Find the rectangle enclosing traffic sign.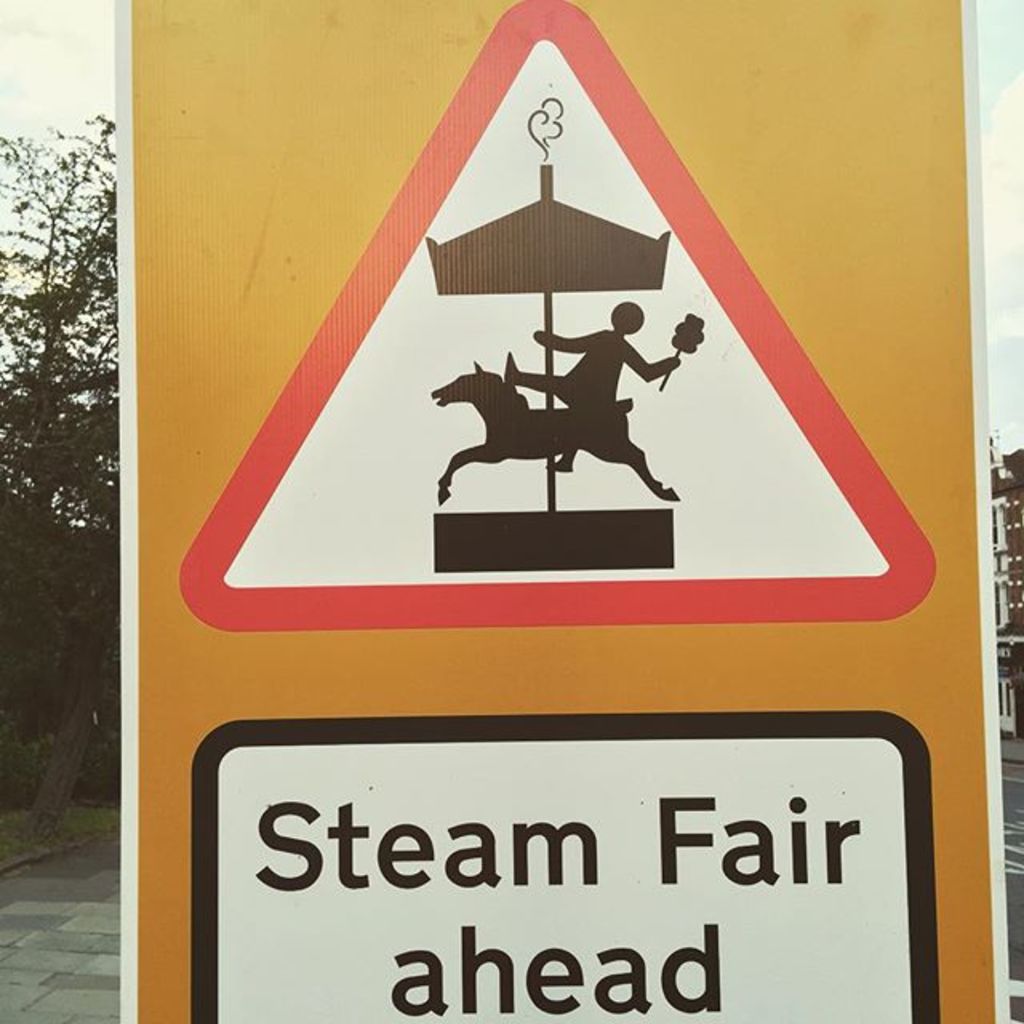
region(170, 0, 946, 634).
